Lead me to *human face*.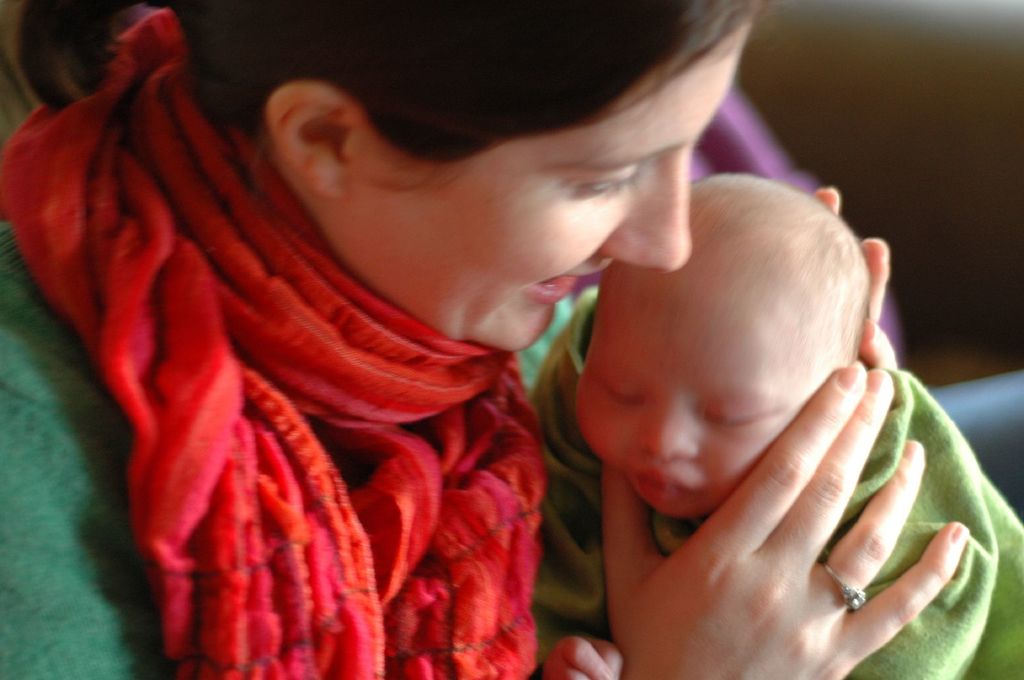
Lead to [575, 285, 801, 524].
